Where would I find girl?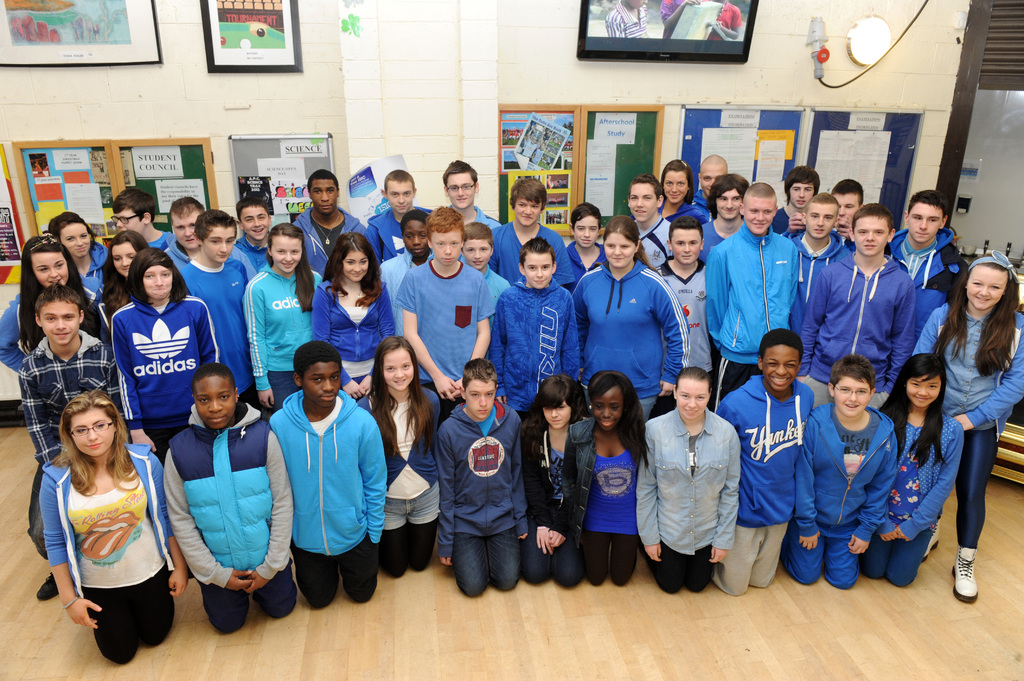
At <box>314,232,392,396</box>.
